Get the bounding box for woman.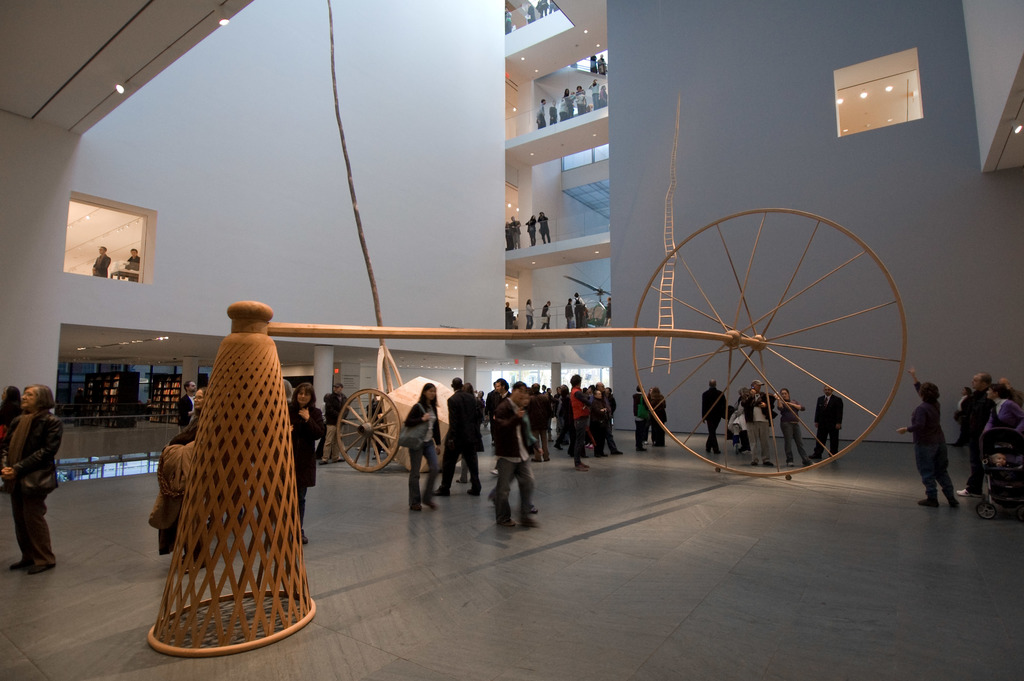
<bbox>1, 379, 59, 576</bbox>.
